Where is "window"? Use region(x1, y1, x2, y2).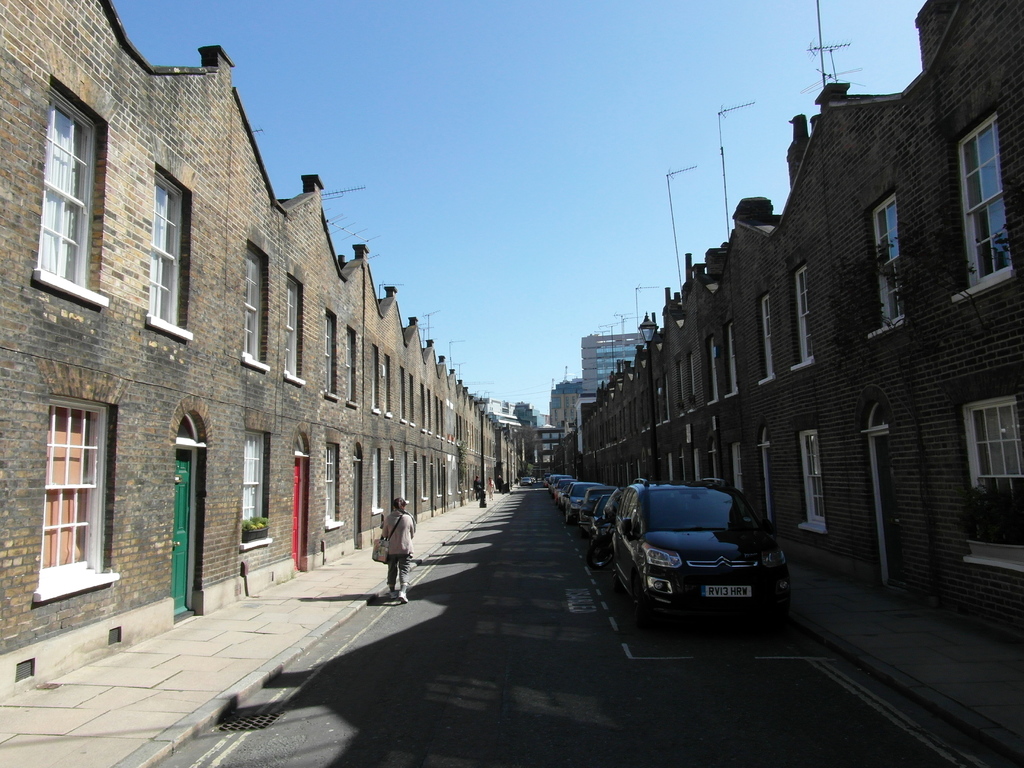
region(732, 441, 745, 497).
